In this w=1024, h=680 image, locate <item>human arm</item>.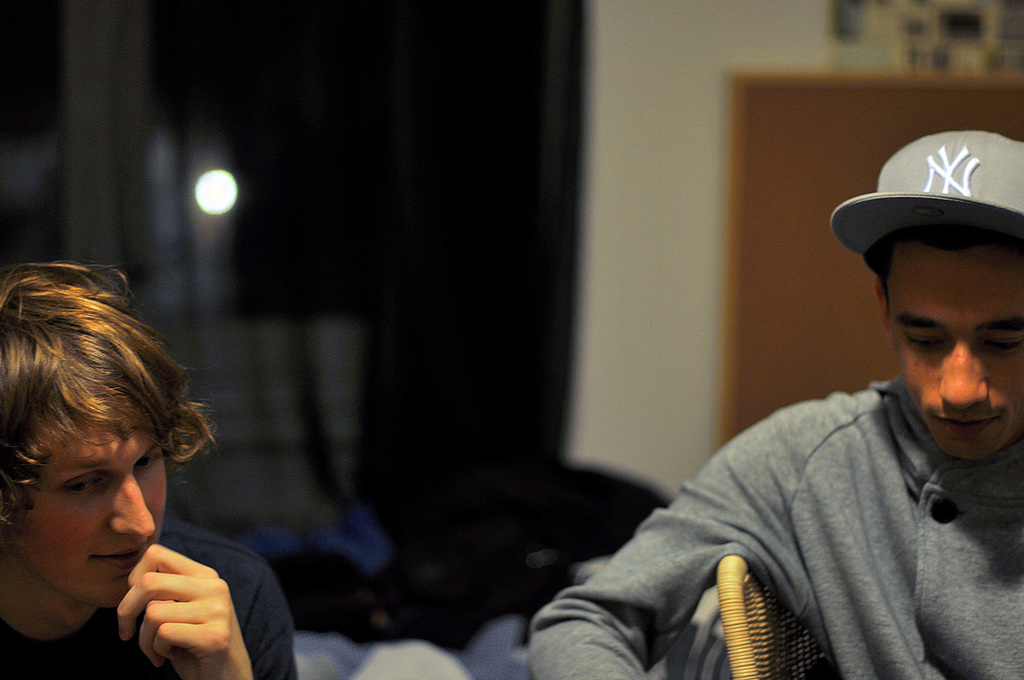
Bounding box: bbox=[115, 544, 299, 679].
